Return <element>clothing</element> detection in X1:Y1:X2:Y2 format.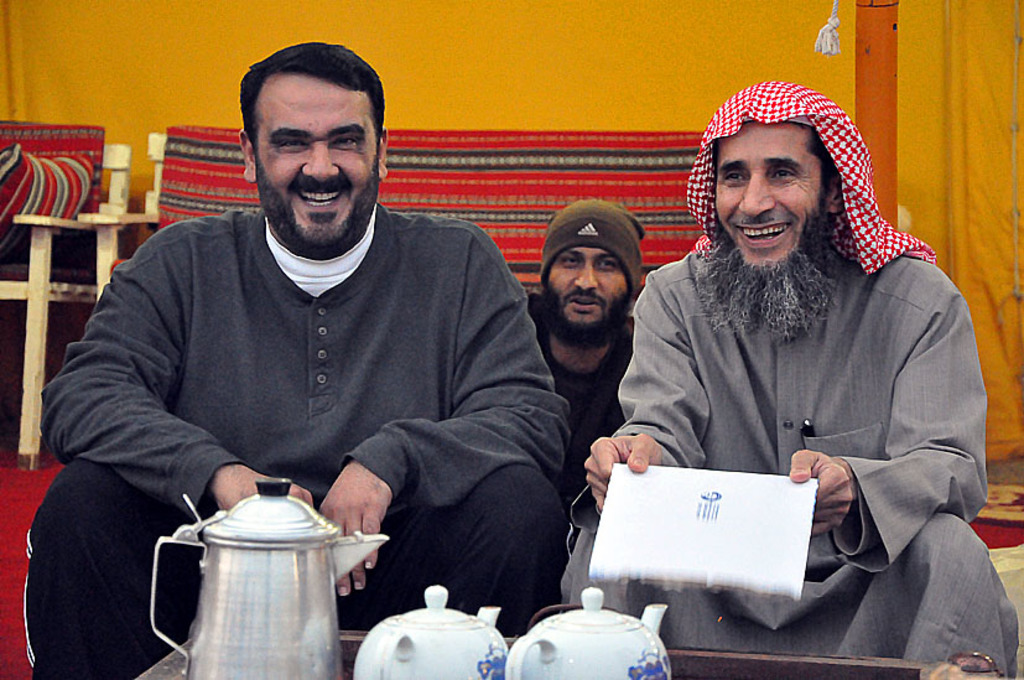
523:199:650:489.
